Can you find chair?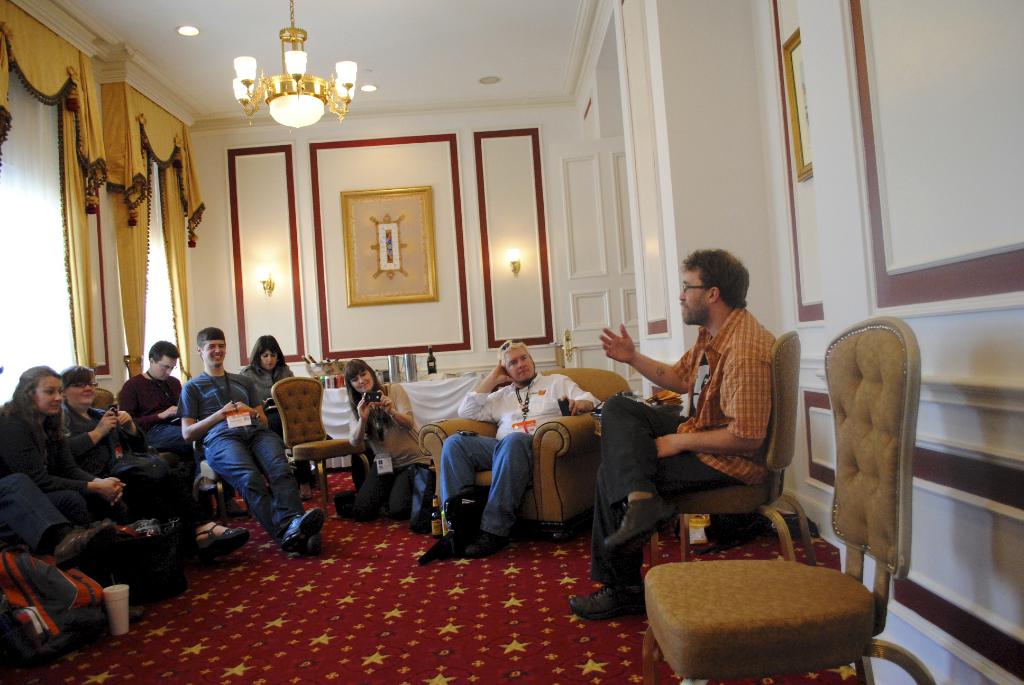
Yes, bounding box: <bbox>641, 314, 936, 684</bbox>.
